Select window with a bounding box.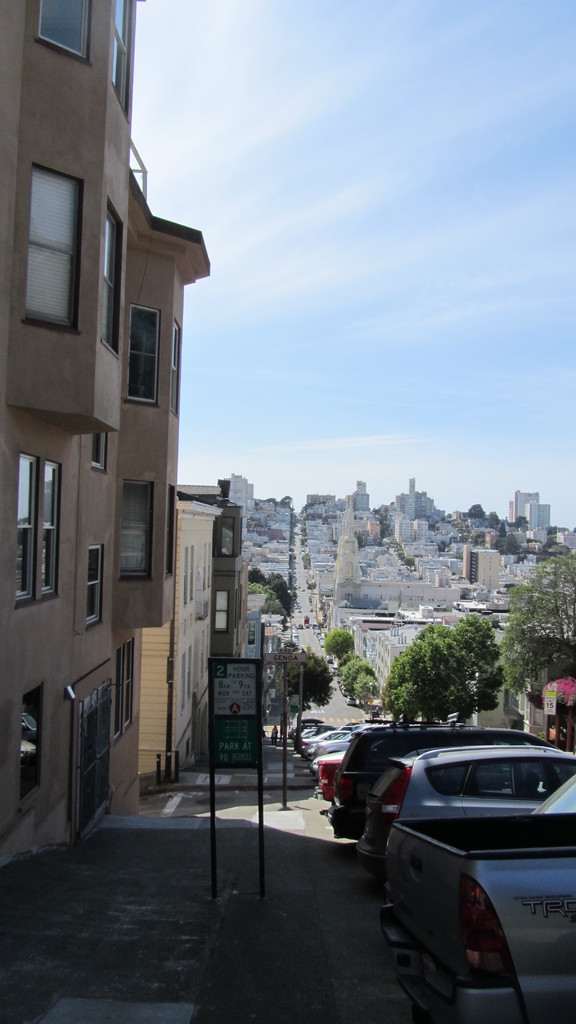
<bbox>18, 455, 35, 600</bbox>.
